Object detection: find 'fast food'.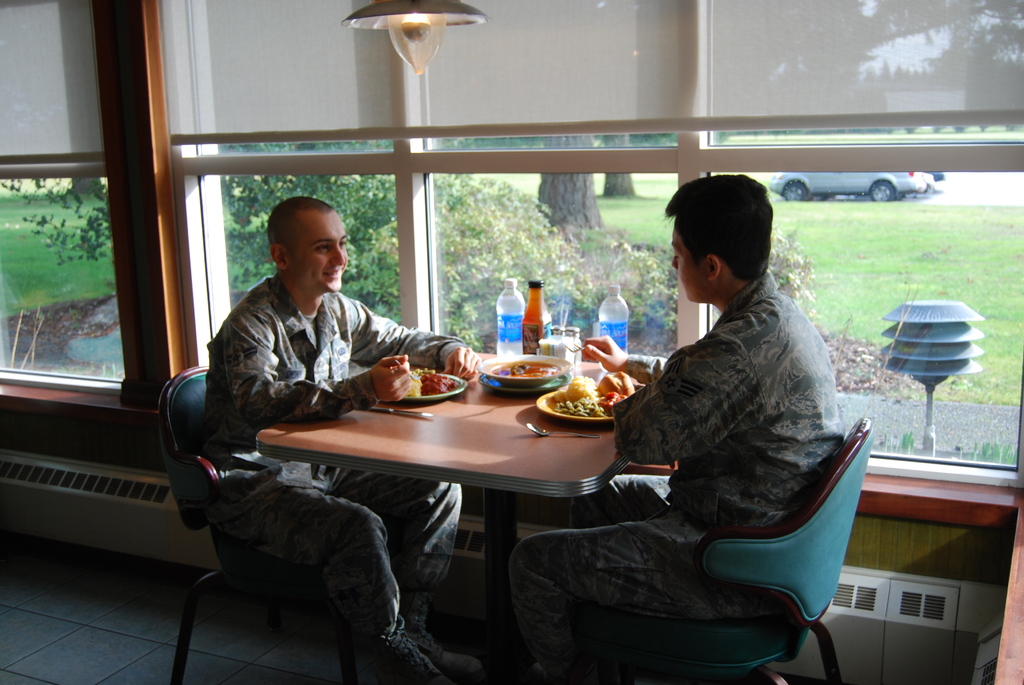
<box>409,367,459,399</box>.
